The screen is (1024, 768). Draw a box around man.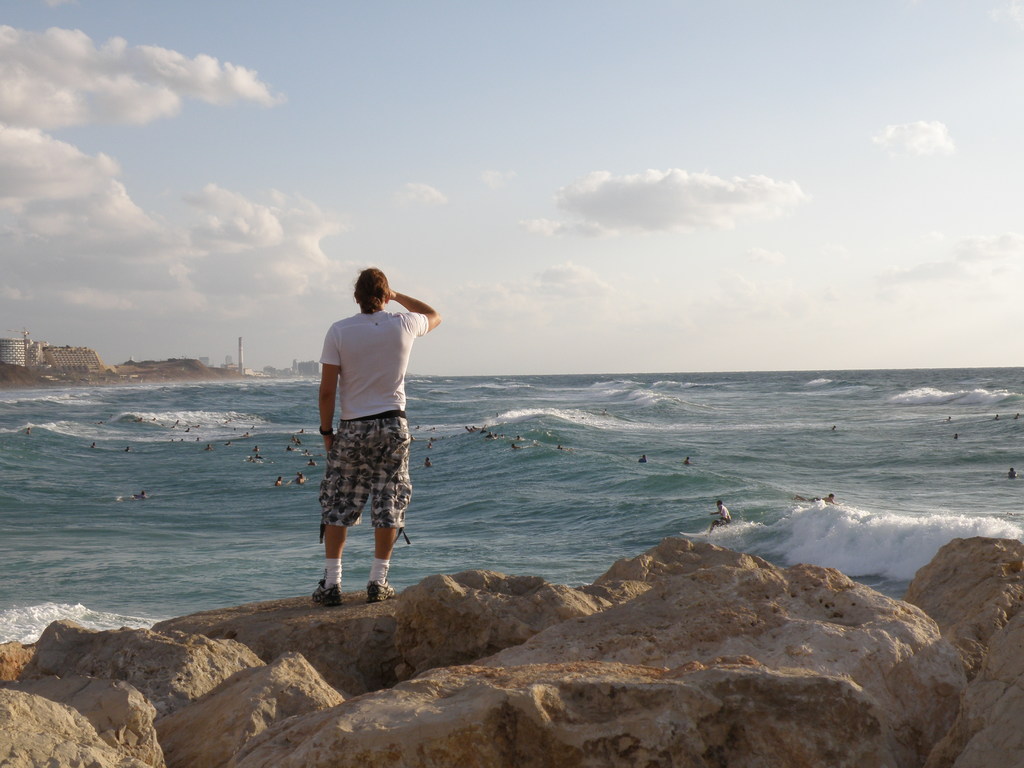
Rect(796, 490, 840, 506).
